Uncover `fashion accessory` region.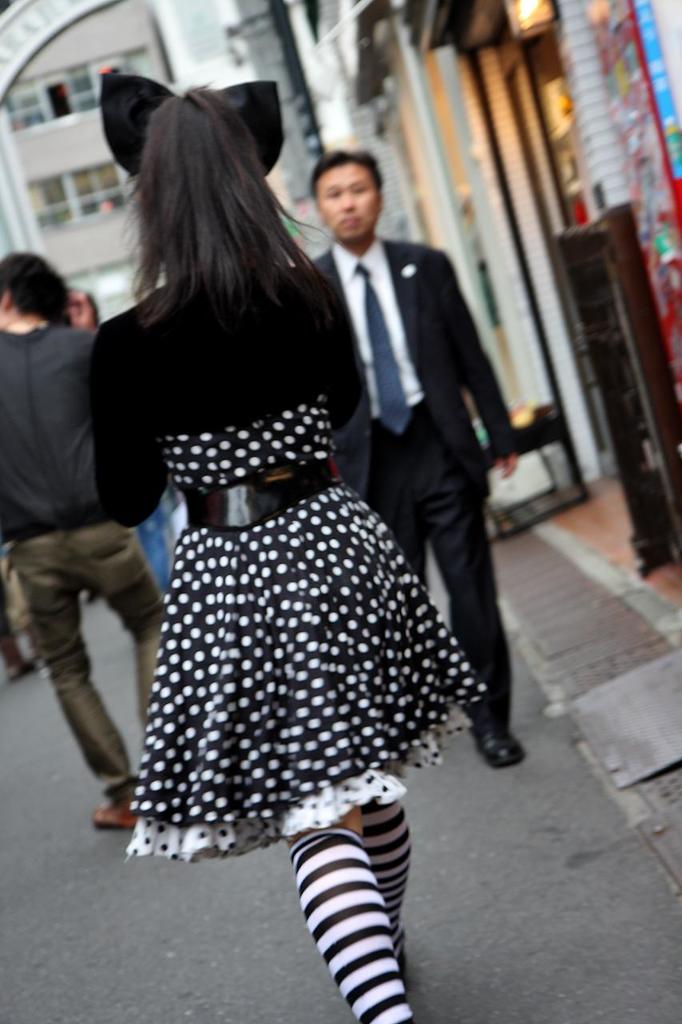
Uncovered: [103,68,175,172].
